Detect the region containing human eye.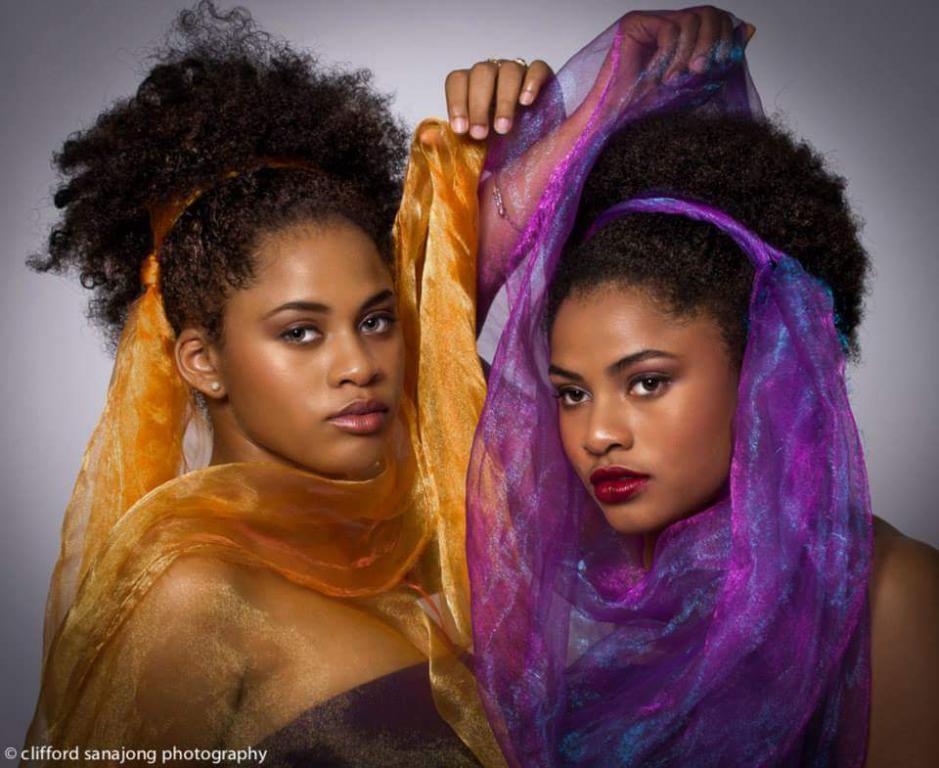
locate(627, 369, 674, 397).
